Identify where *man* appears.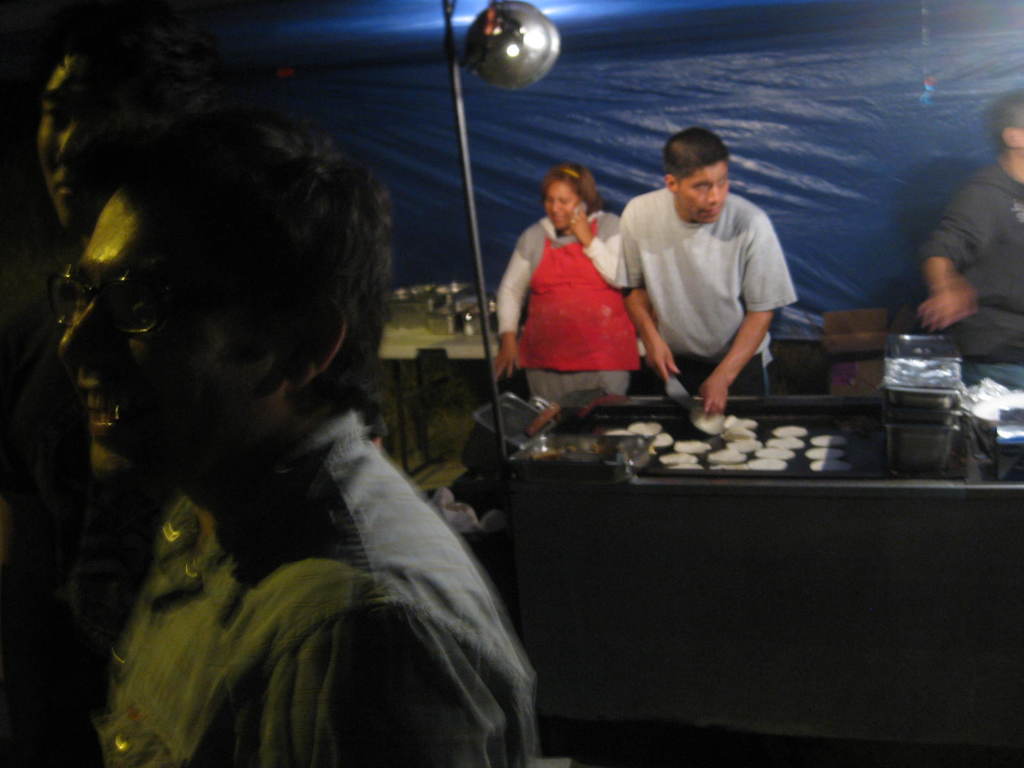
Appears at select_region(33, 24, 216, 234).
